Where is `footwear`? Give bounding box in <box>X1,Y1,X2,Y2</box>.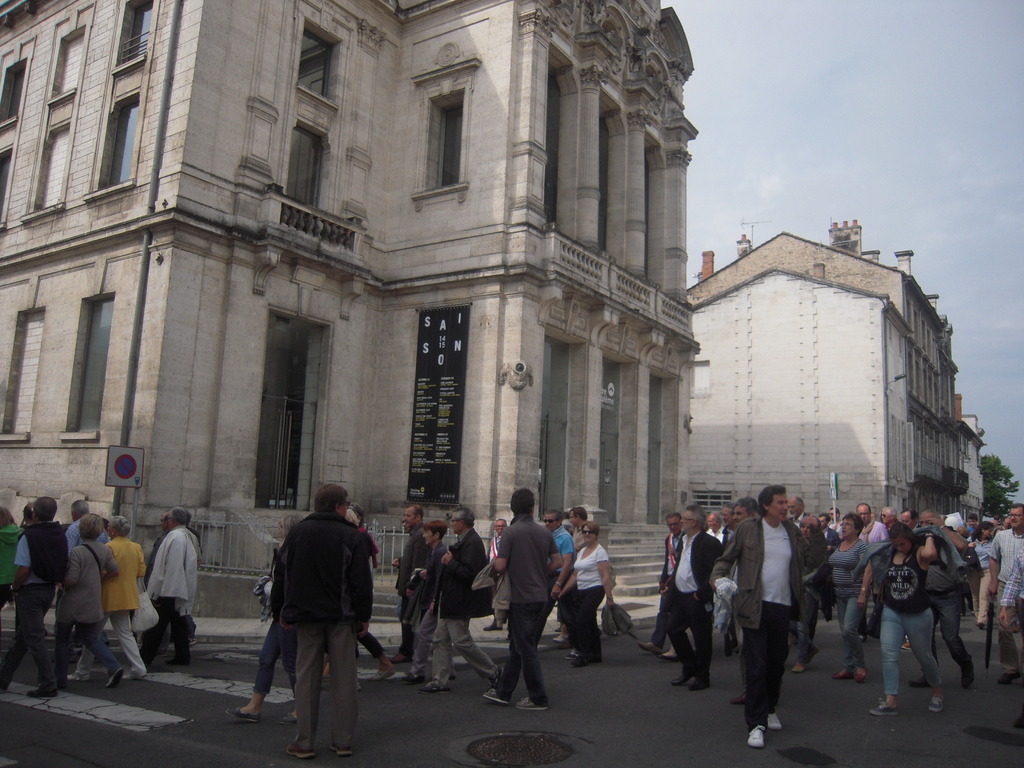
<box>483,684,510,706</box>.
